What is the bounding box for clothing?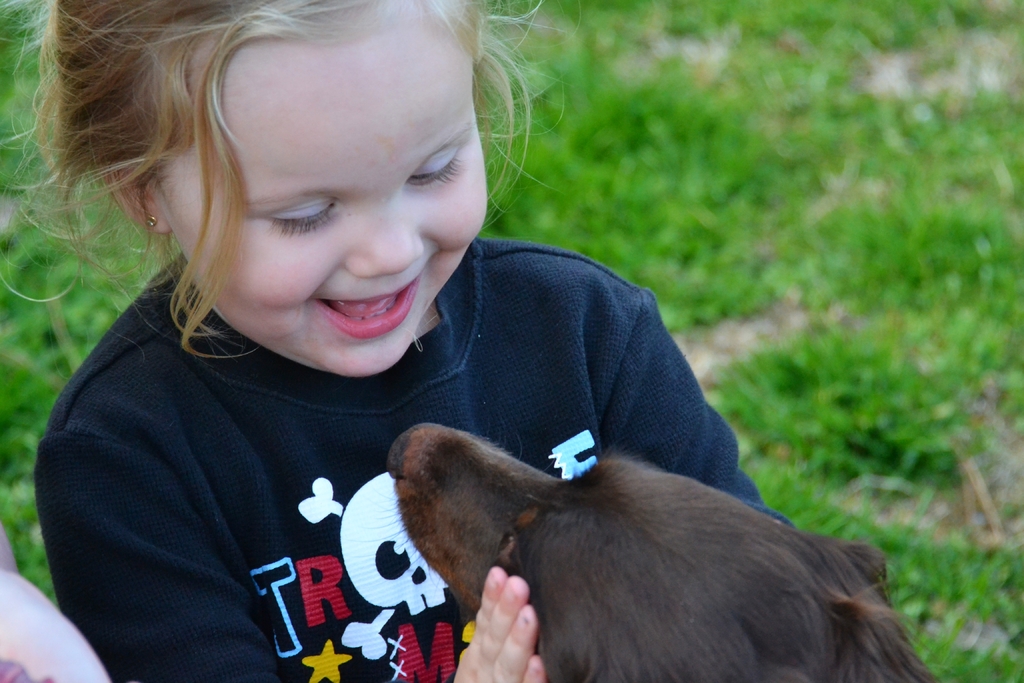
52, 172, 844, 680.
